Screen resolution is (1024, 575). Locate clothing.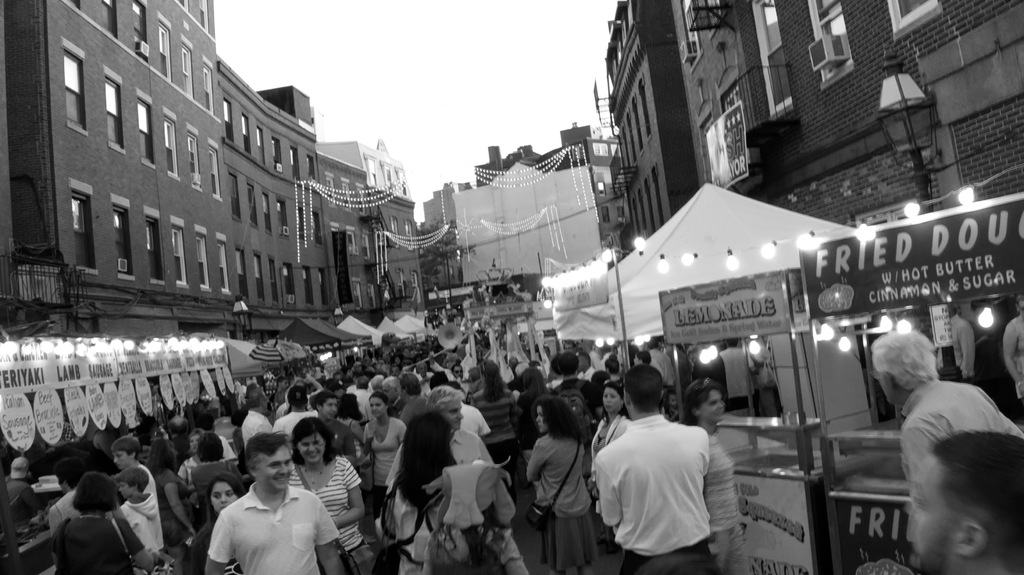
Rect(273, 404, 321, 429).
